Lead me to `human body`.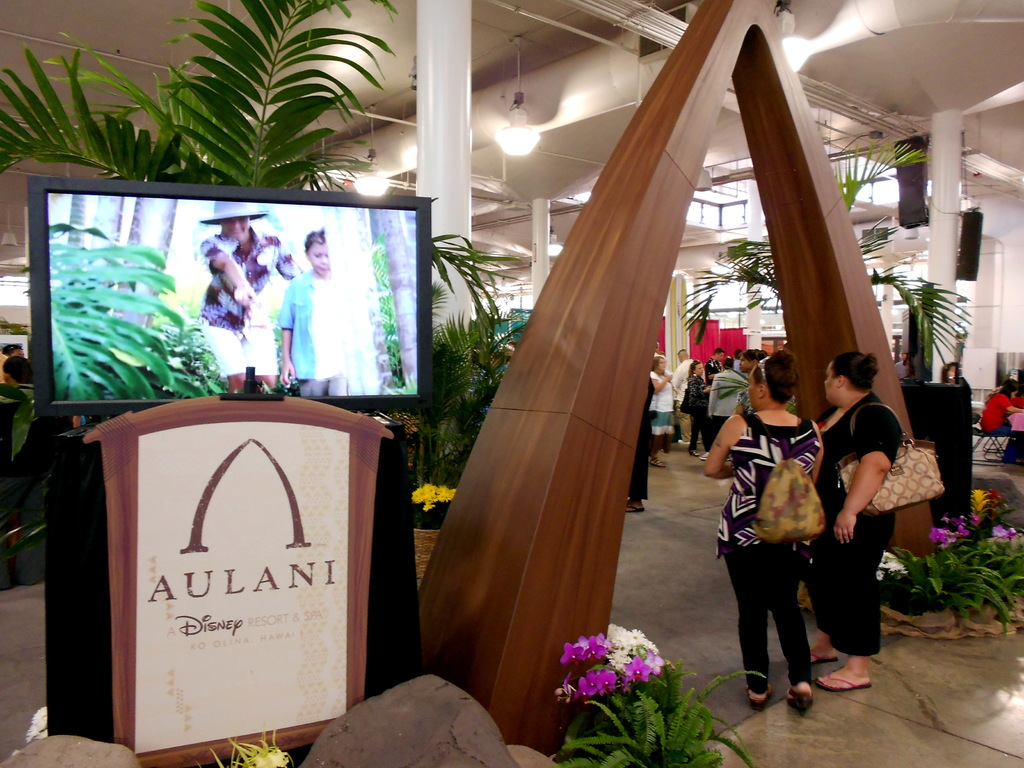
Lead to <region>686, 360, 710, 460</region>.
